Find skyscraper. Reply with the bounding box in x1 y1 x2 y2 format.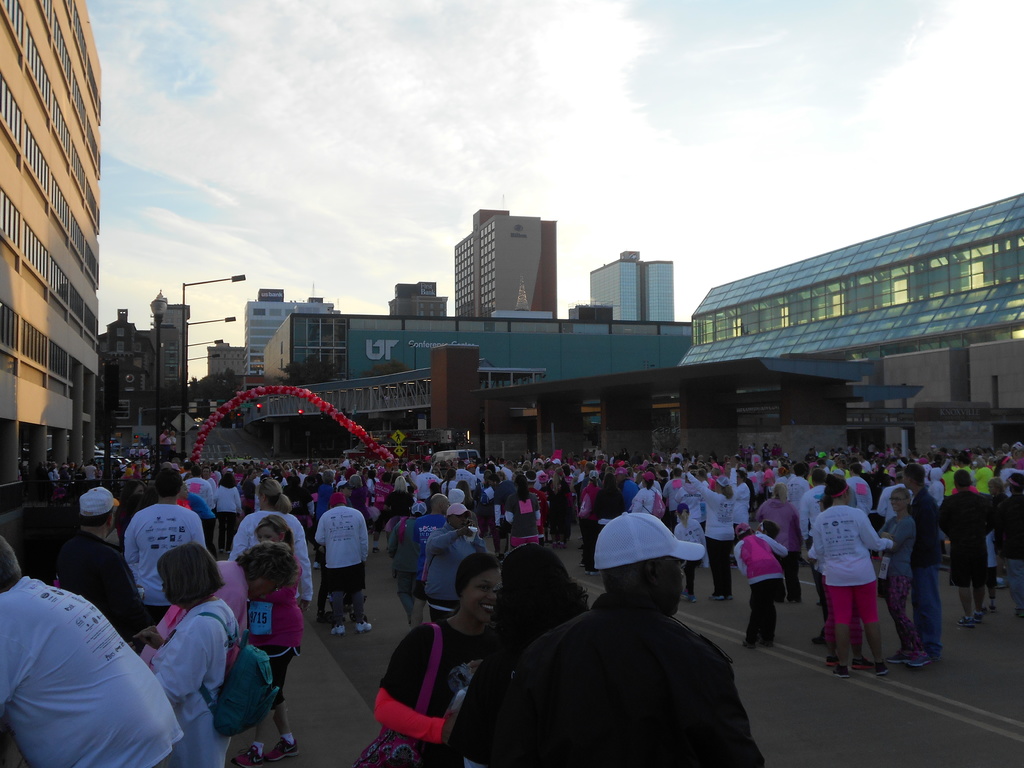
442 197 572 323.
